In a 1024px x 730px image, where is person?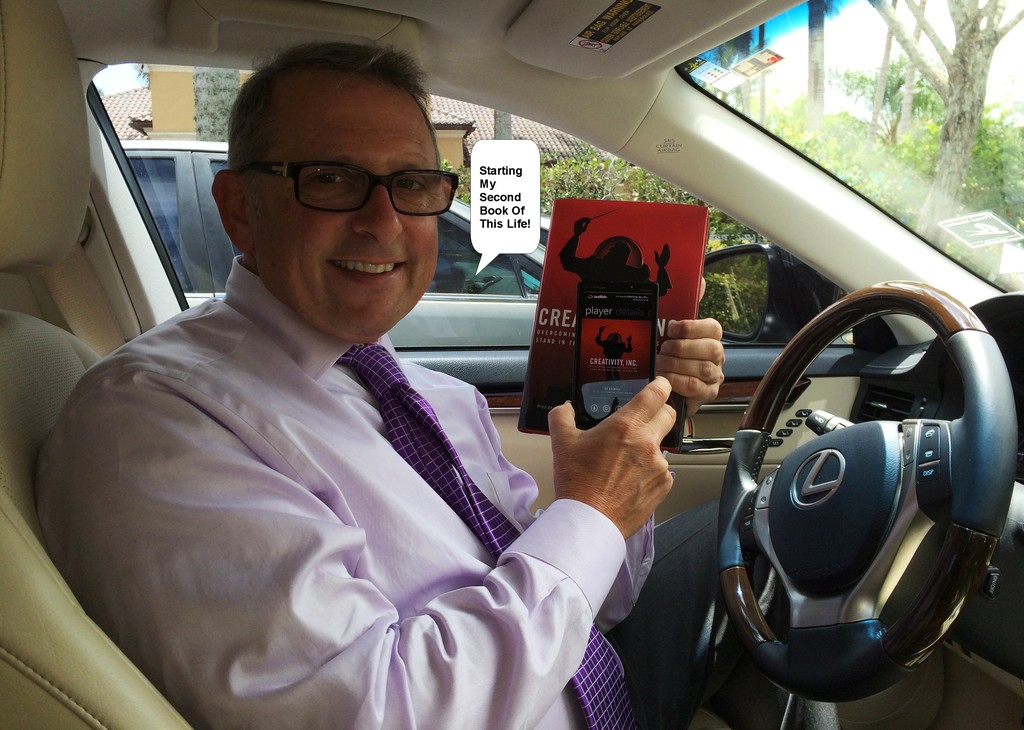
detection(596, 326, 635, 381).
